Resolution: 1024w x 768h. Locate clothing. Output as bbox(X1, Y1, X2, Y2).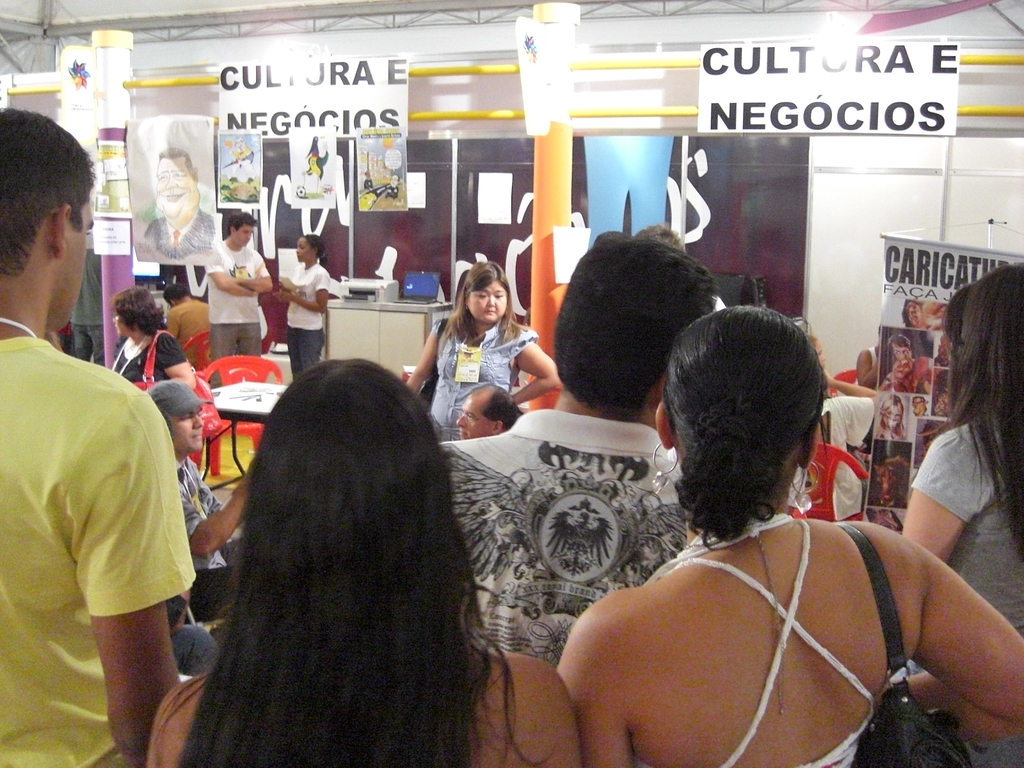
bbox(364, 178, 374, 188).
